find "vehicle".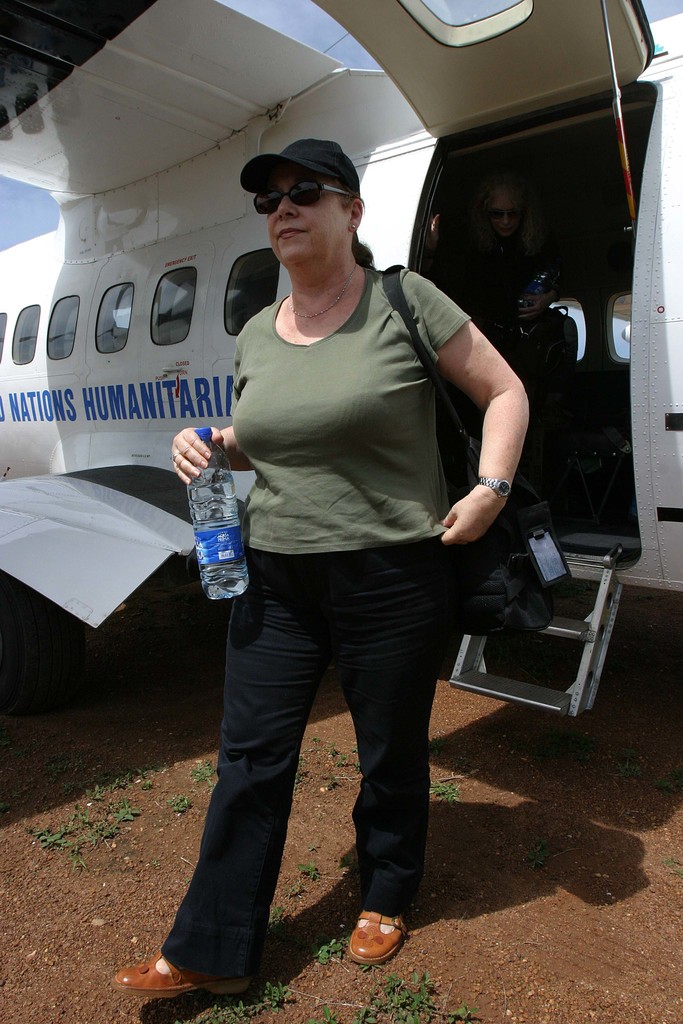
select_region(0, 0, 682, 722).
